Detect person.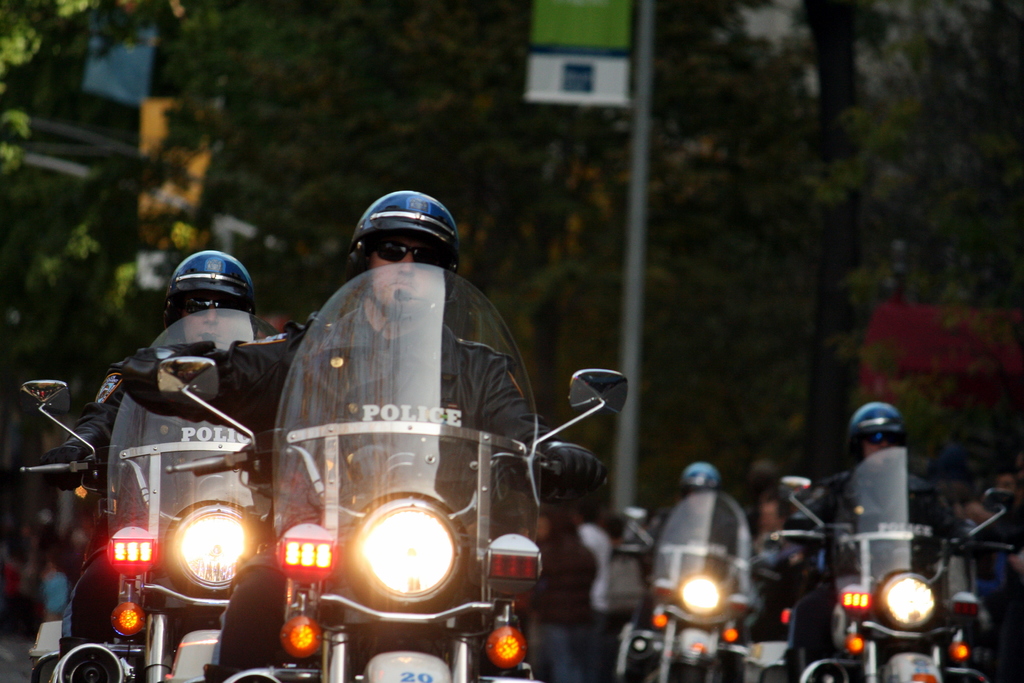
Detected at l=33, t=256, r=282, b=682.
